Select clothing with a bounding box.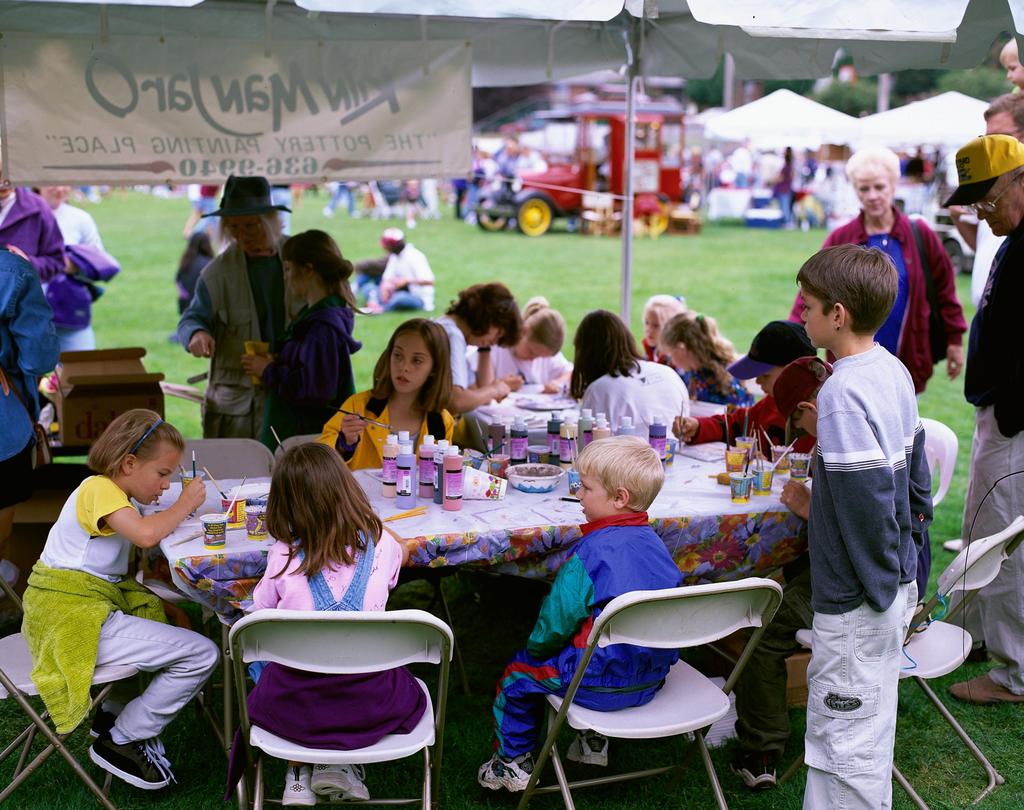
select_region(787, 202, 968, 396).
